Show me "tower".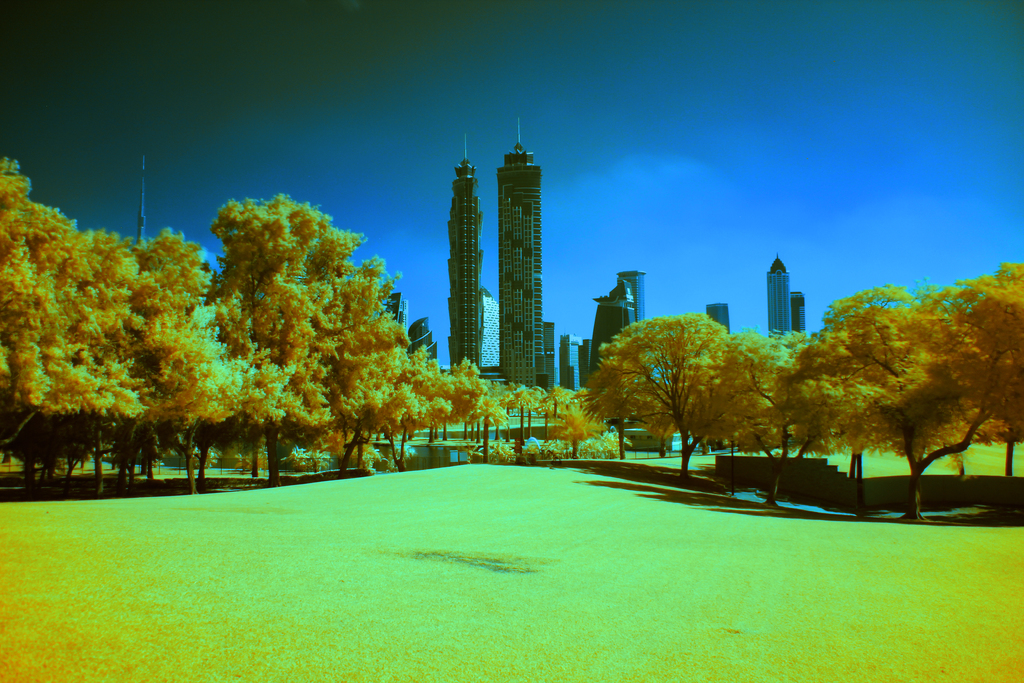
"tower" is here: crop(616, 267, 645, 317).
